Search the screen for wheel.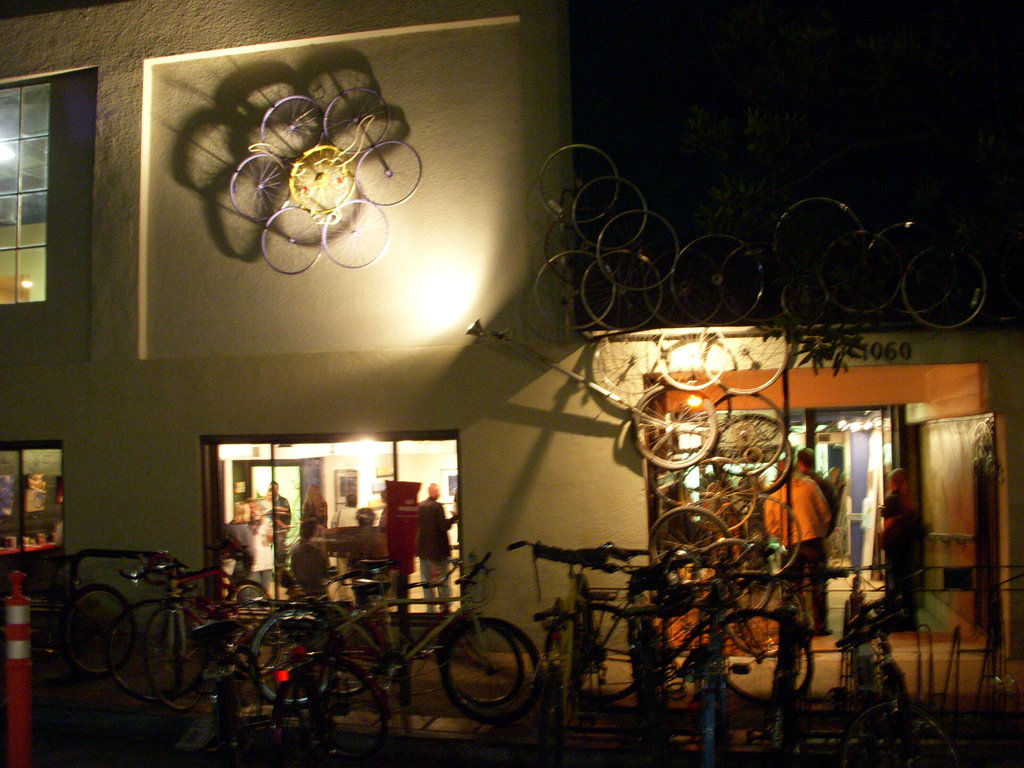
Found at 245,609,344,704.
